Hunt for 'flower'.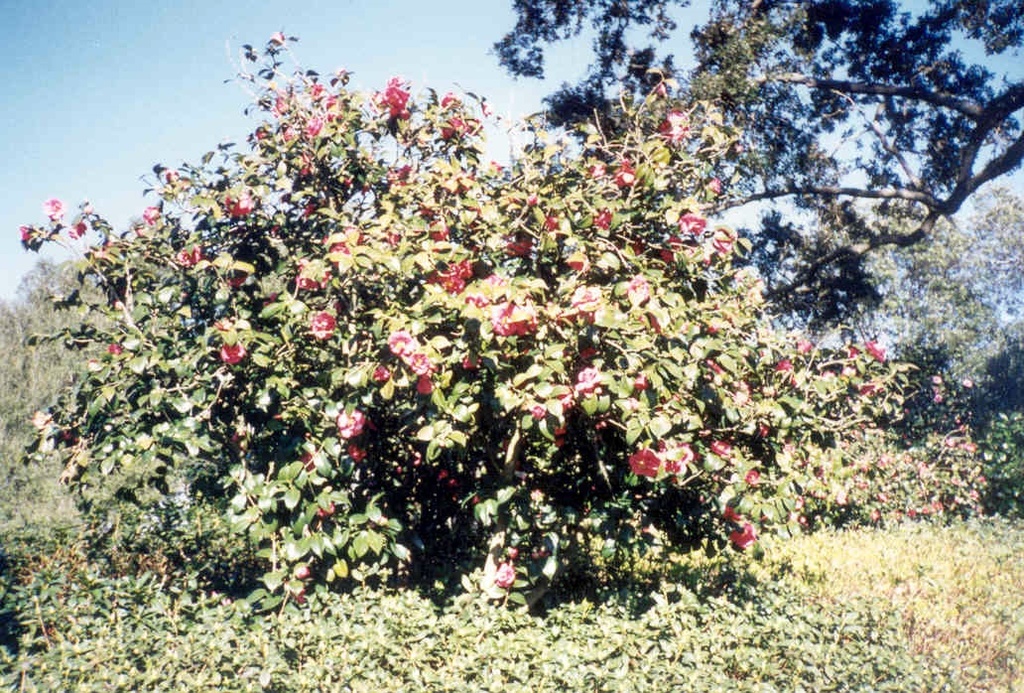
Hunted down at <region>44, 195, 71, 223</region>.
